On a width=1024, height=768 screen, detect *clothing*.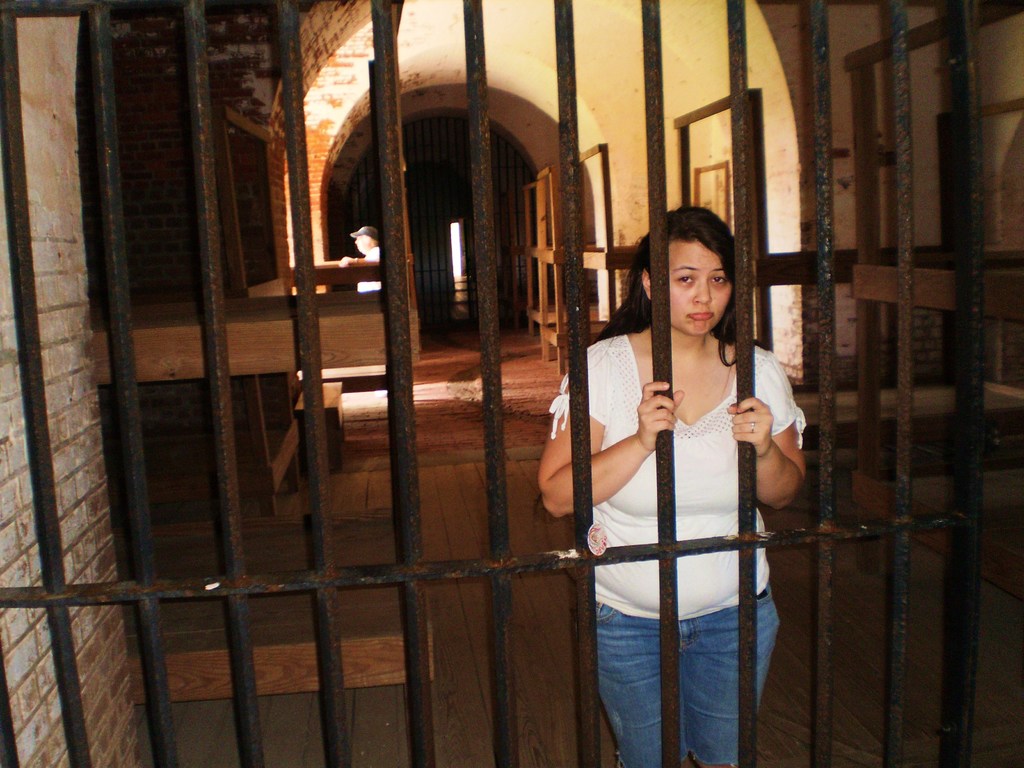
l=355, t=247, r=382, b=288.
